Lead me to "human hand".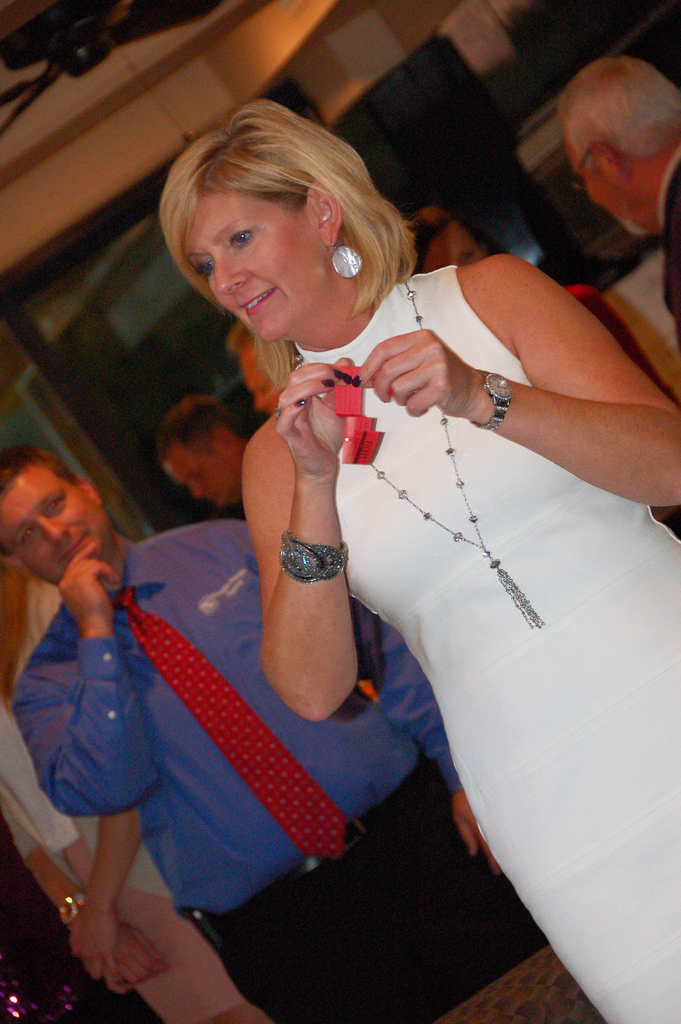
Lead to 54:533:124:638.
